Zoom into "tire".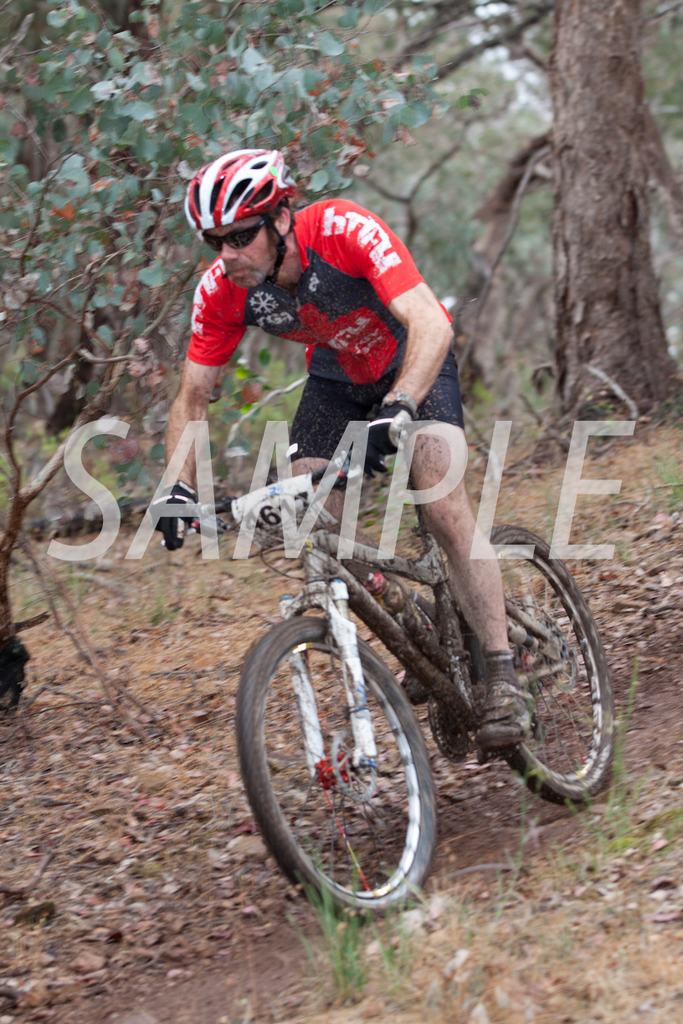
Zoom target: (left=461, top=522, right=617, bottom=807).
